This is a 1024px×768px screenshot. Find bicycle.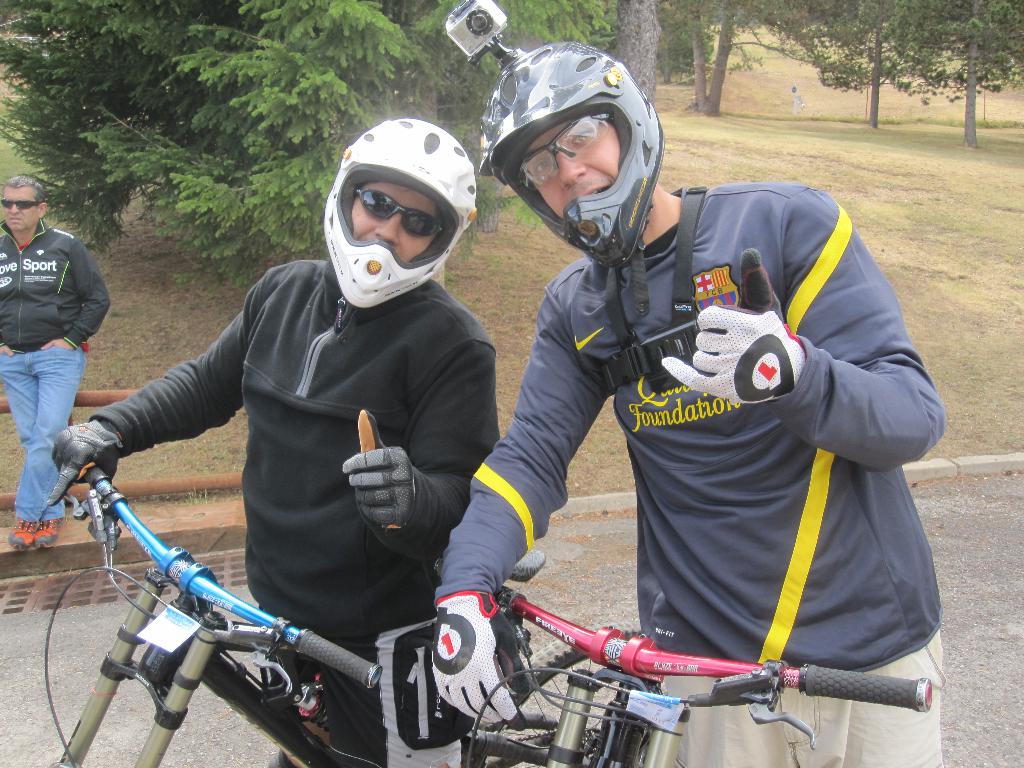
Bounding box: l=42, t=458, r=646, b=767.
